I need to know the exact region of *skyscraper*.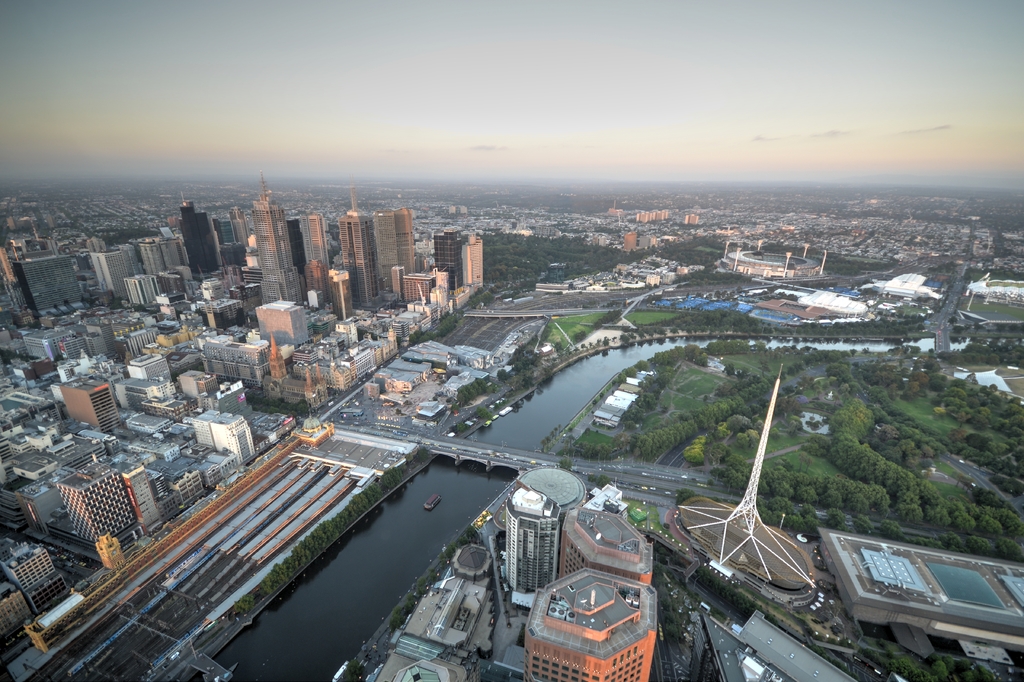
Region: <region>504, 489, 557, 605</region>.
